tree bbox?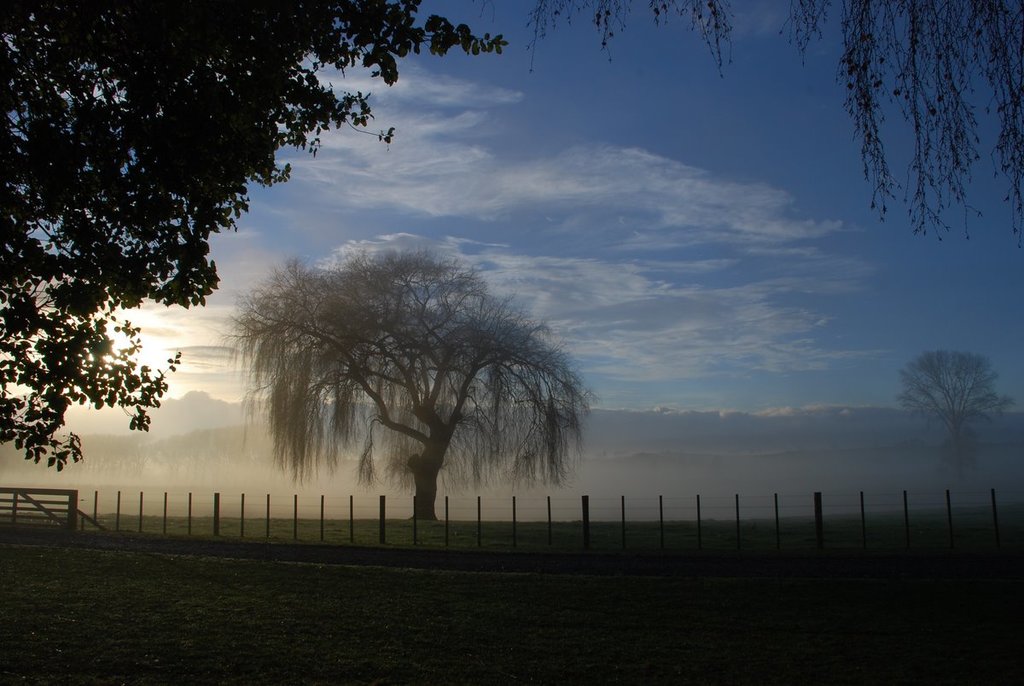
[x1=0, y1=0, x2=511, y2=472]
